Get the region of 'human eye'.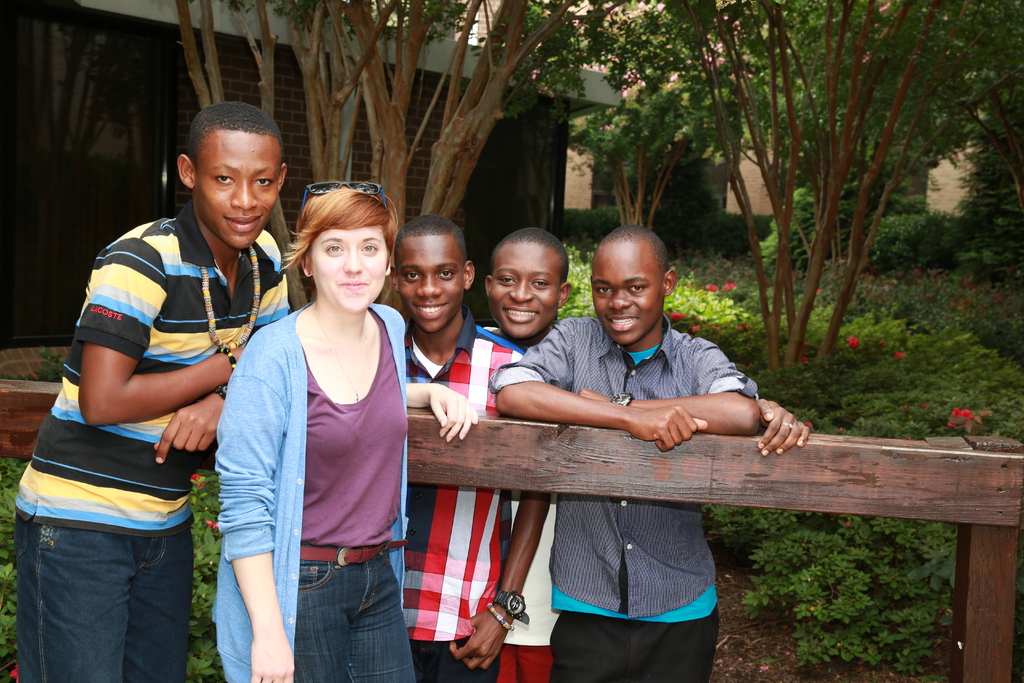
<bbox>356, 243, 380, 256</bbox>.
